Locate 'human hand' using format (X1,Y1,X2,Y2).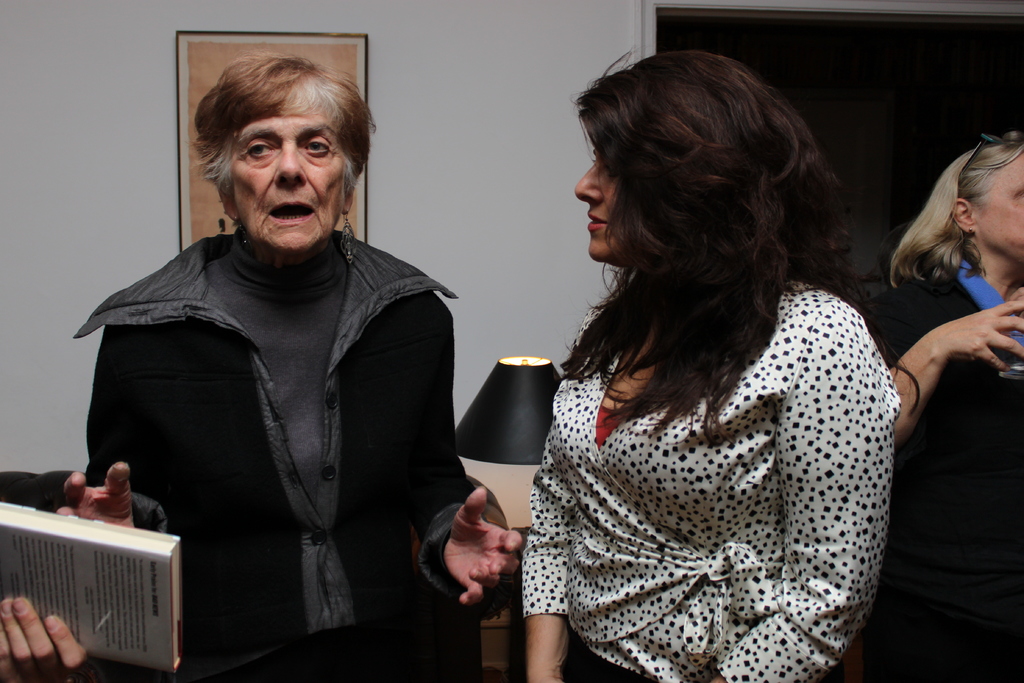
(0,595,92,682).
